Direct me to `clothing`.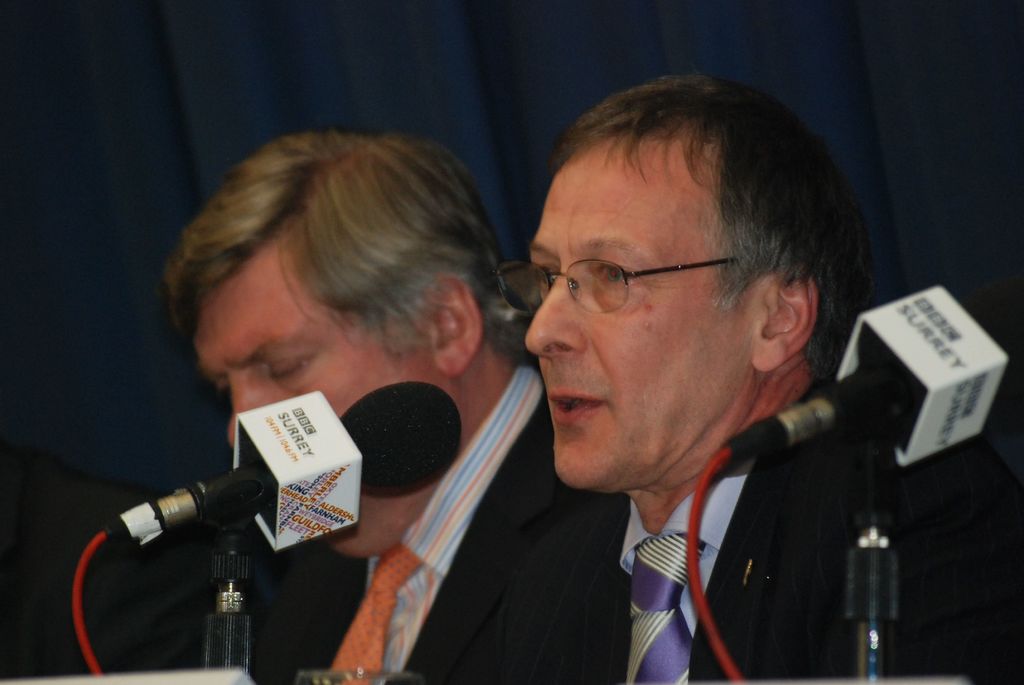
Direction: (left=602, top=348, right=1023, bottom=684).
